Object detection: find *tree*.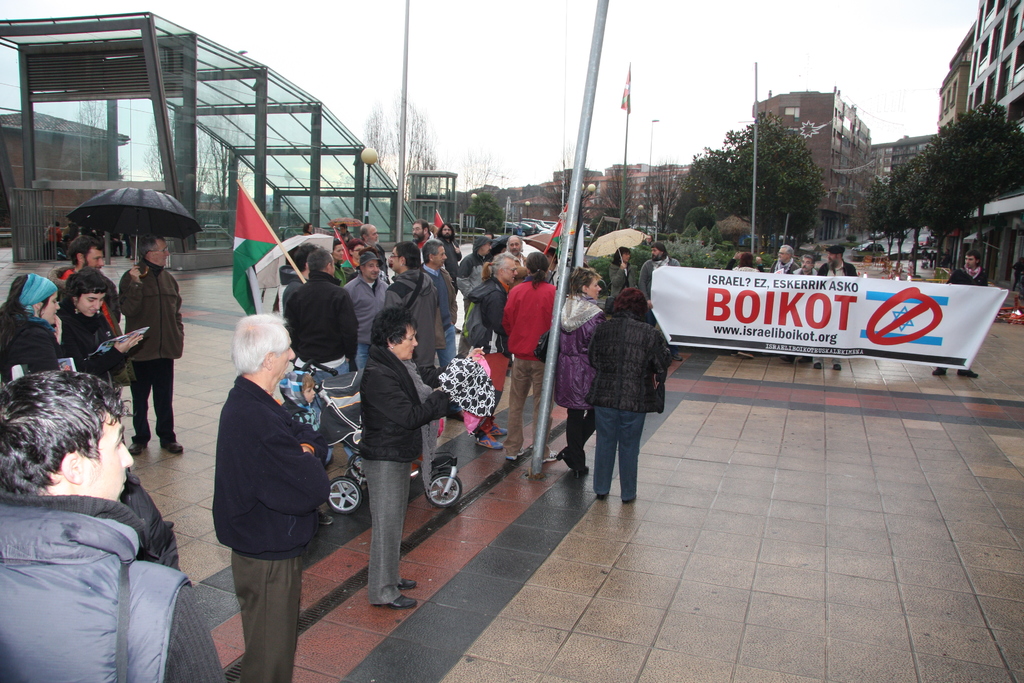
crop(888, 89, 1014, 246).
